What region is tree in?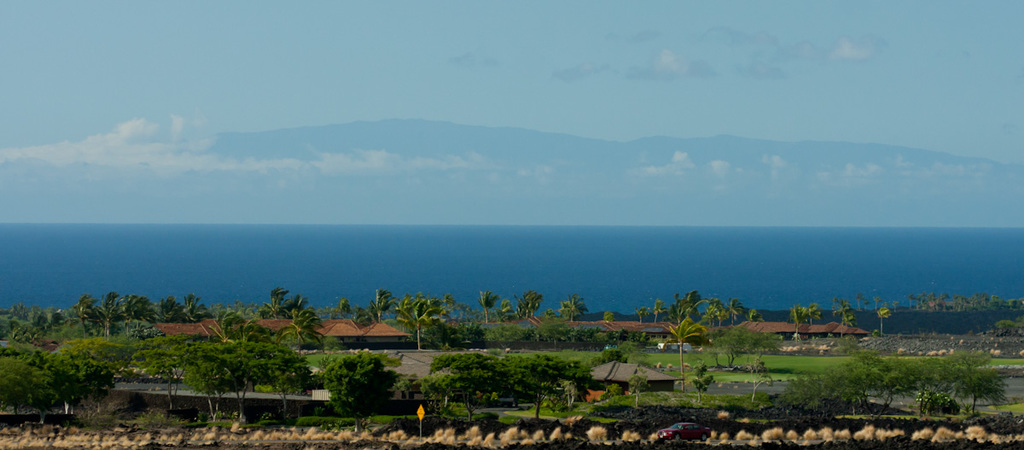
[561, 292, 587, 324].
